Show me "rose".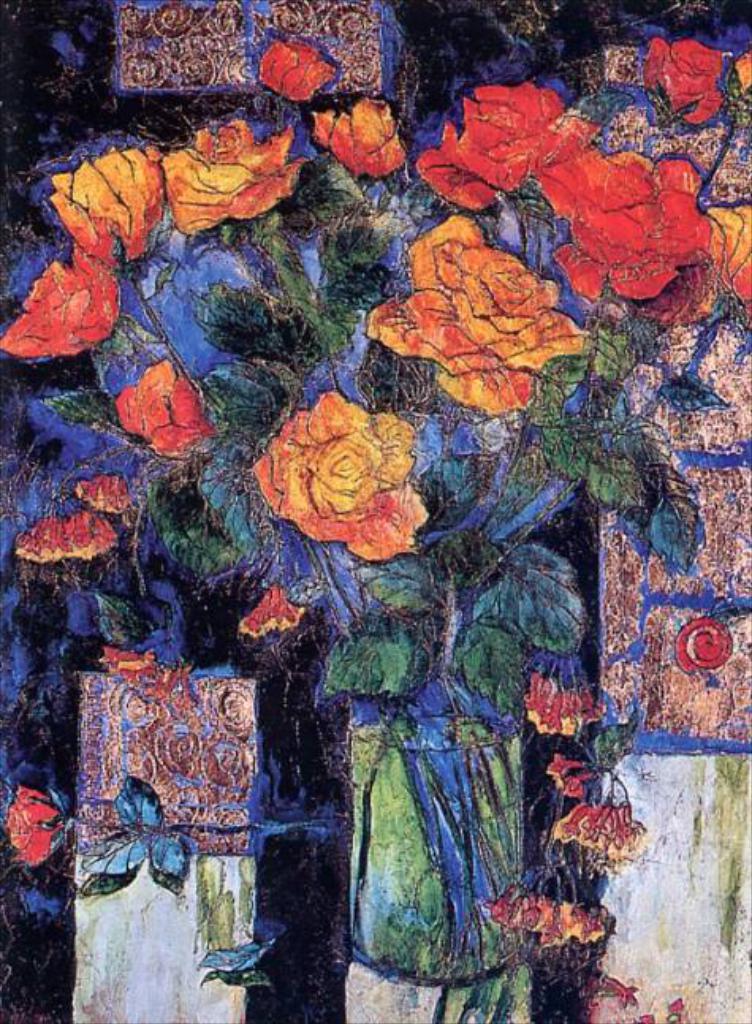
"rose" is here: BBox(364, 212, 583, 413).
